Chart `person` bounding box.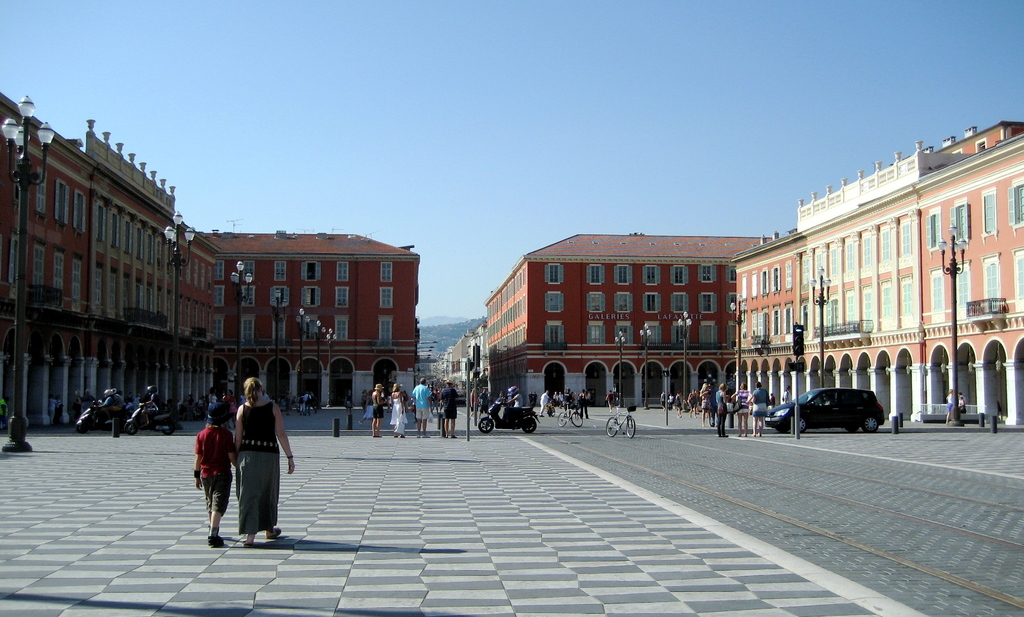
Charted: [x1=82, y1=388, x2=96, y2=410].
